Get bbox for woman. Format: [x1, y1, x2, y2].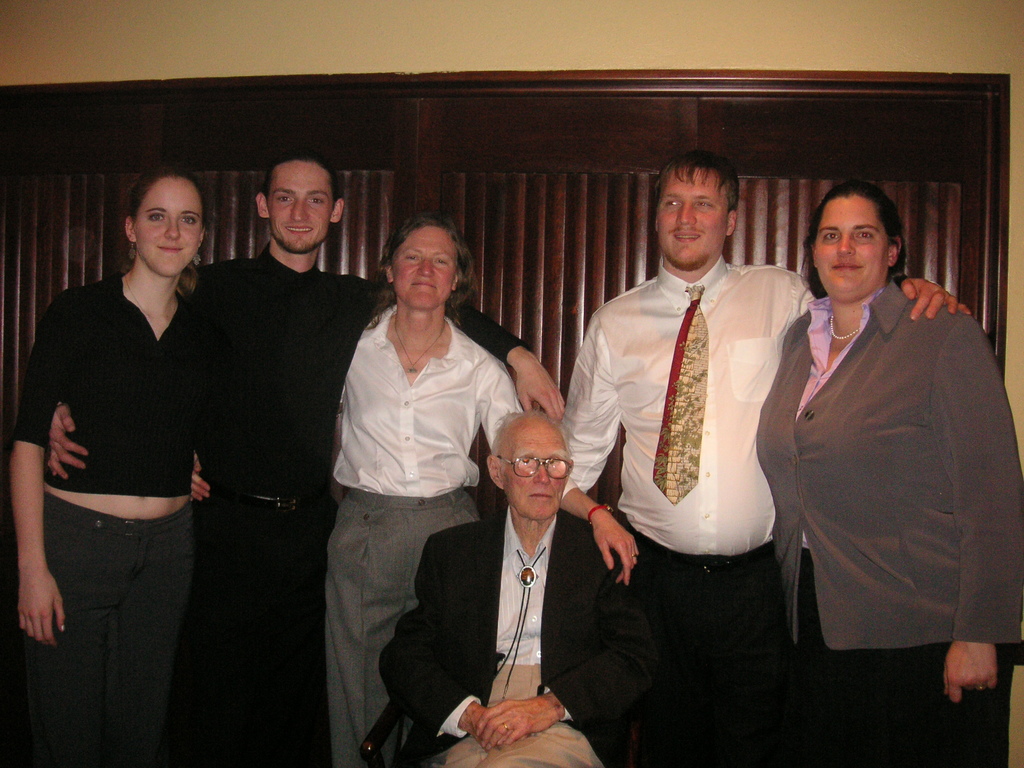
[191, 209, 637, 767].
